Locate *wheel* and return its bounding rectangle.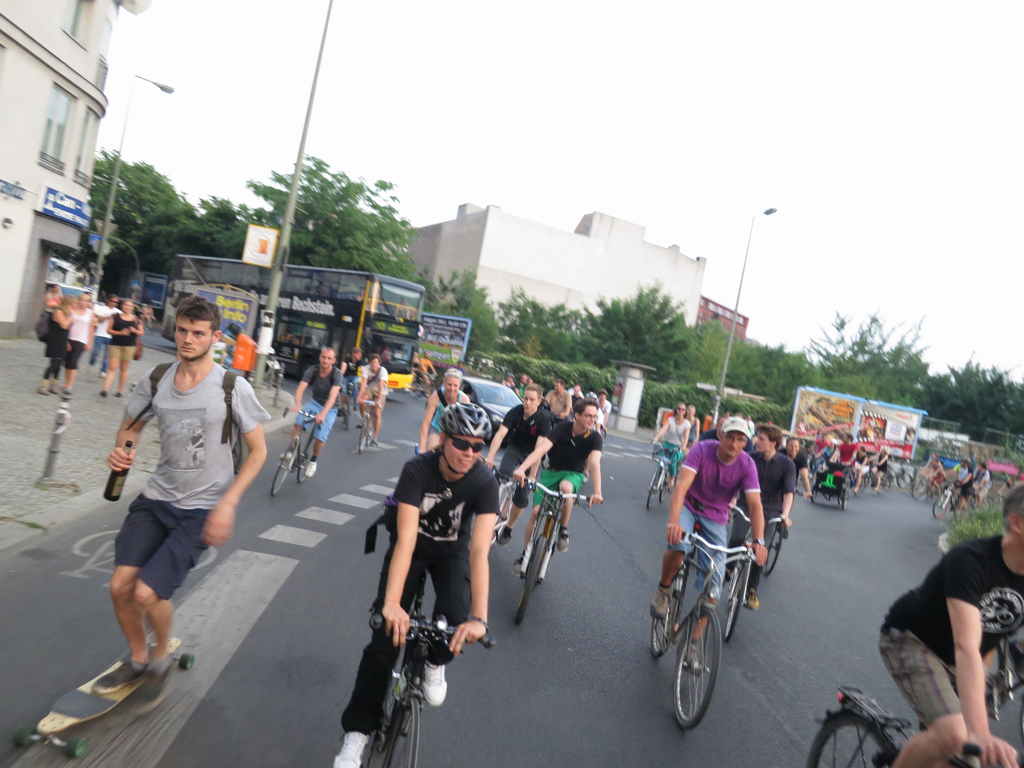
{"left": 806, "top": 708, "right": 893, "bottom": 767}.
